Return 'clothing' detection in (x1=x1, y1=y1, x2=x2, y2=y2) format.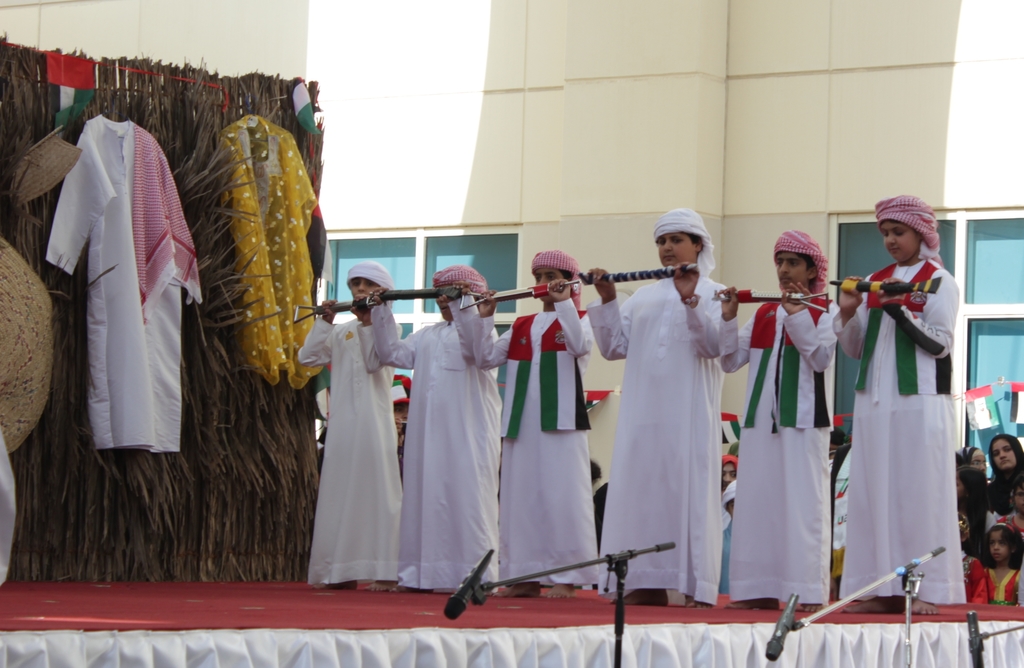
(x1=296, y1=311, x2=404, y2=583).
